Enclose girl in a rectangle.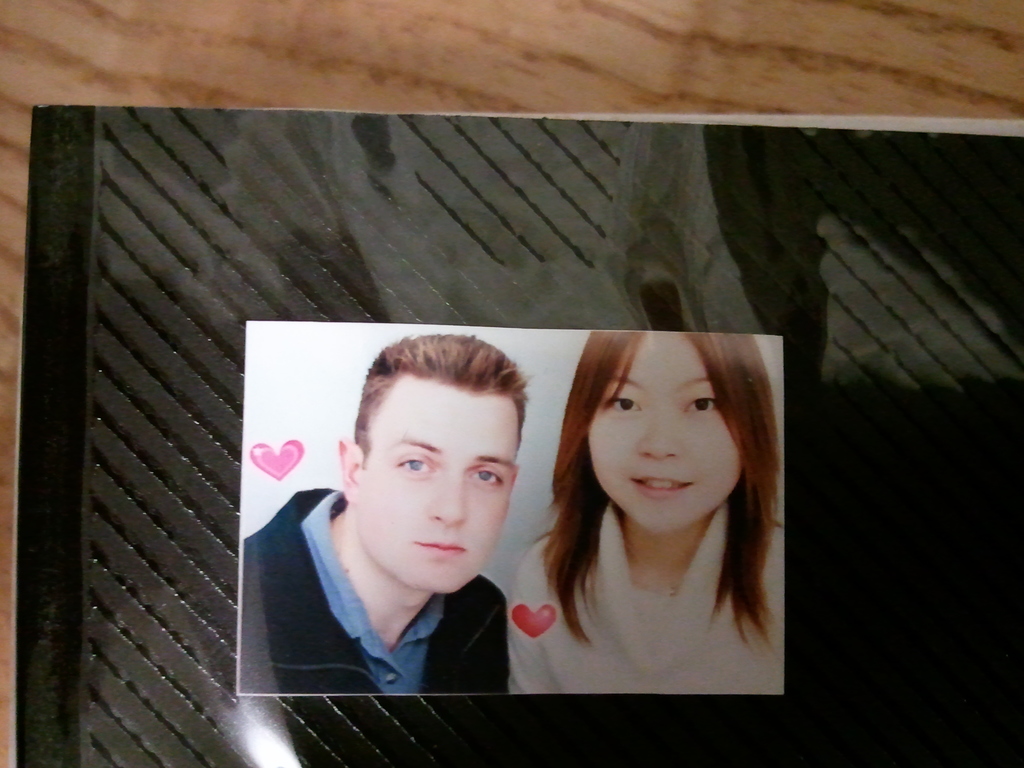
l=510, t=333, r=780, b=693.
